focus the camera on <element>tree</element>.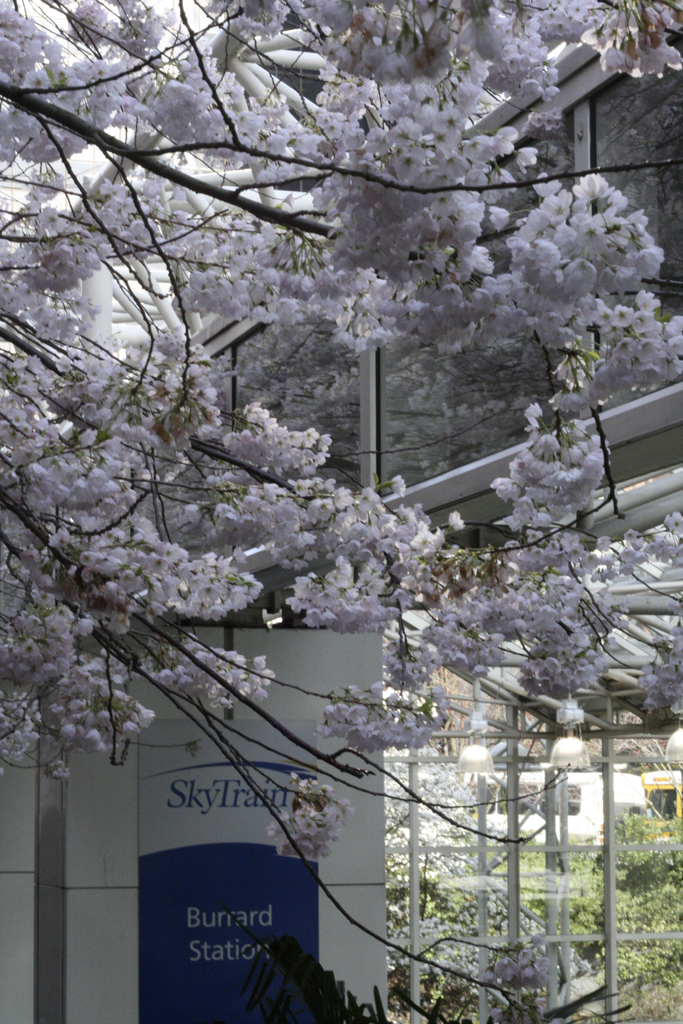
Focus region: [0,0,679,1023].
